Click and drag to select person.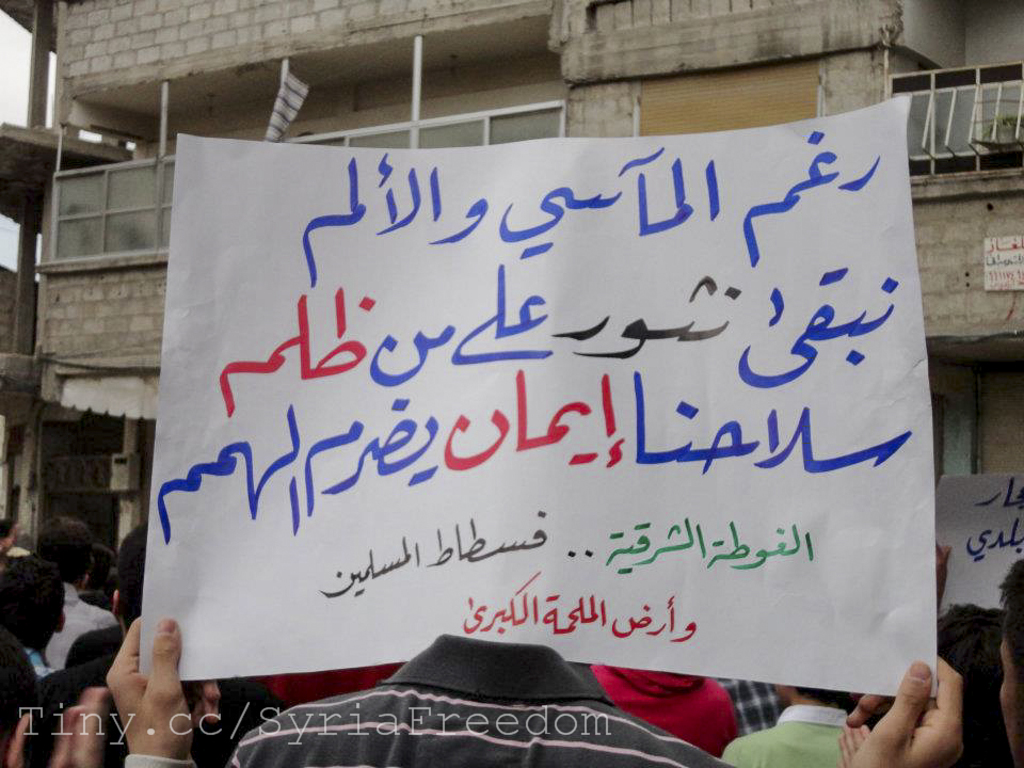
Selection: bbox=(60, 610, 213, 767).
